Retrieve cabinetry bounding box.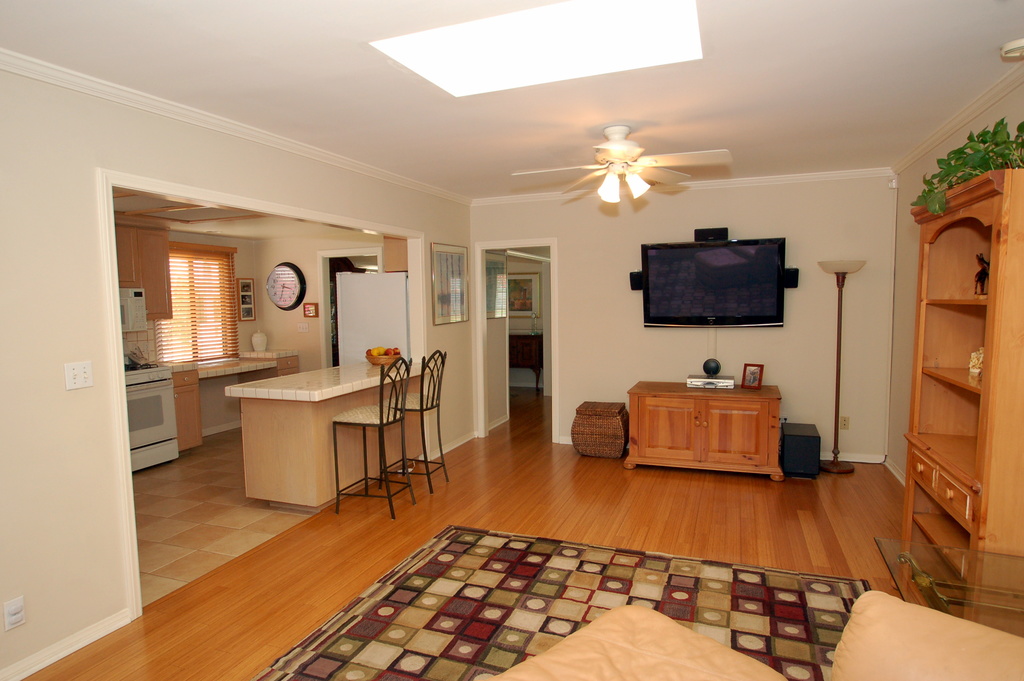
Bounding box: (x1=634, y1=384, x2=792, y2=484).
